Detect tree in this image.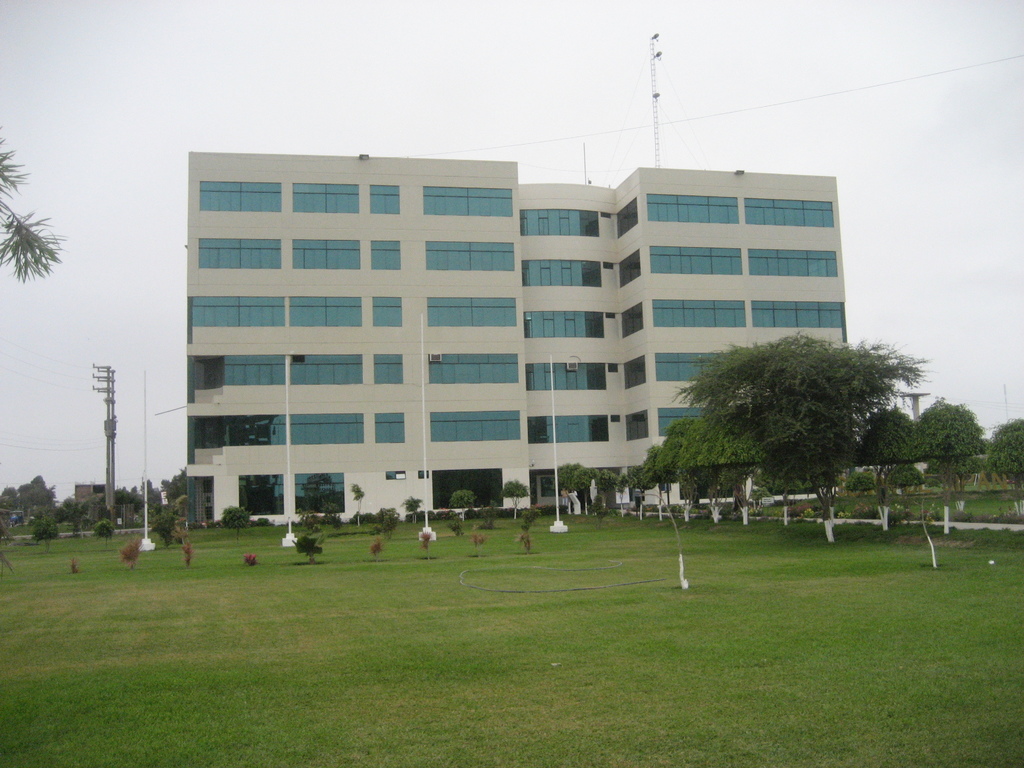
Detection: {"left": 403, "top": 493, "right": 421, "bottom": 529}.
